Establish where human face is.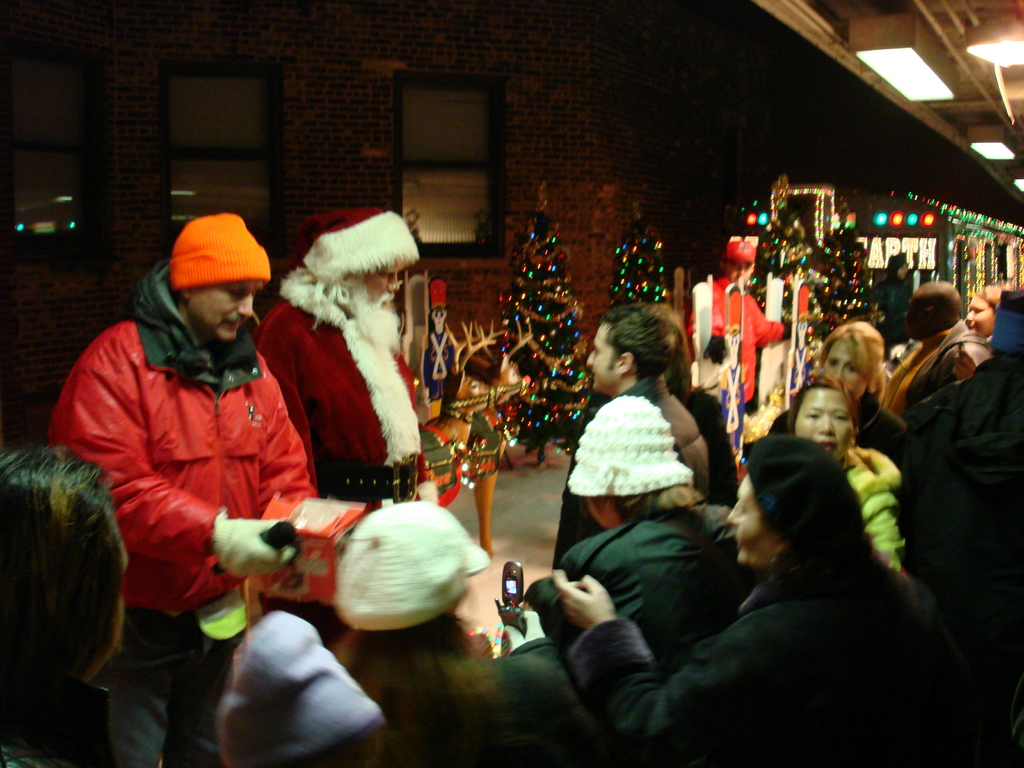
Established at locate(824, 336, 870, 402).
